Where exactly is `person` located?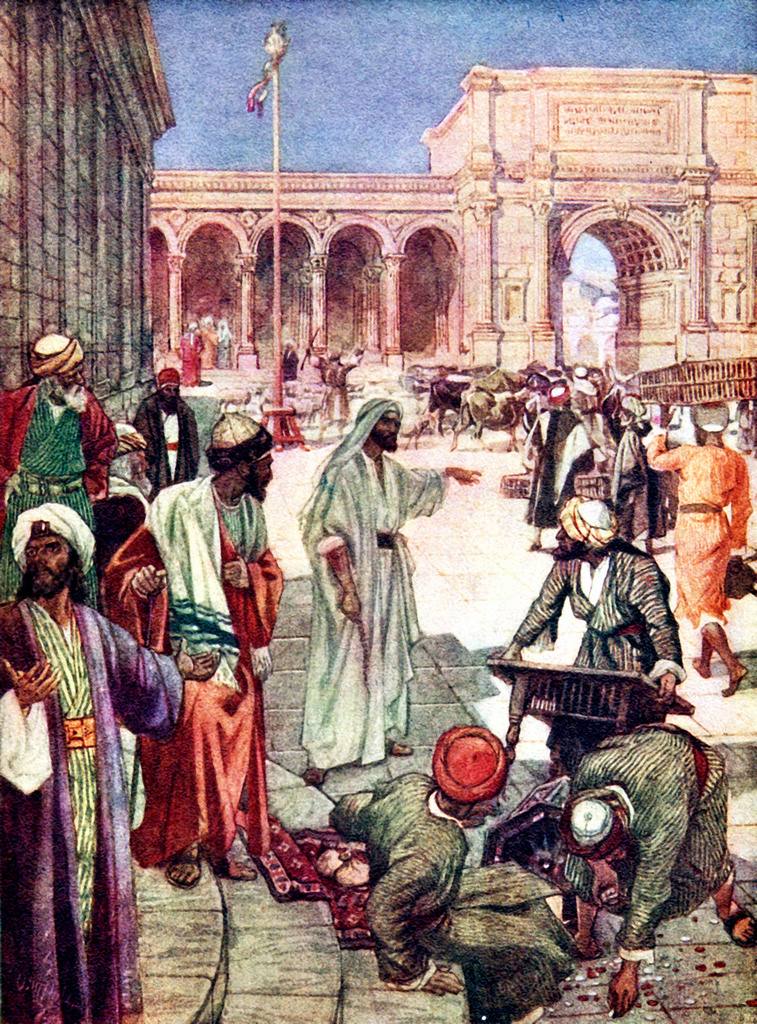
Its bounding box is bbox(494, 495, 686, 772).
